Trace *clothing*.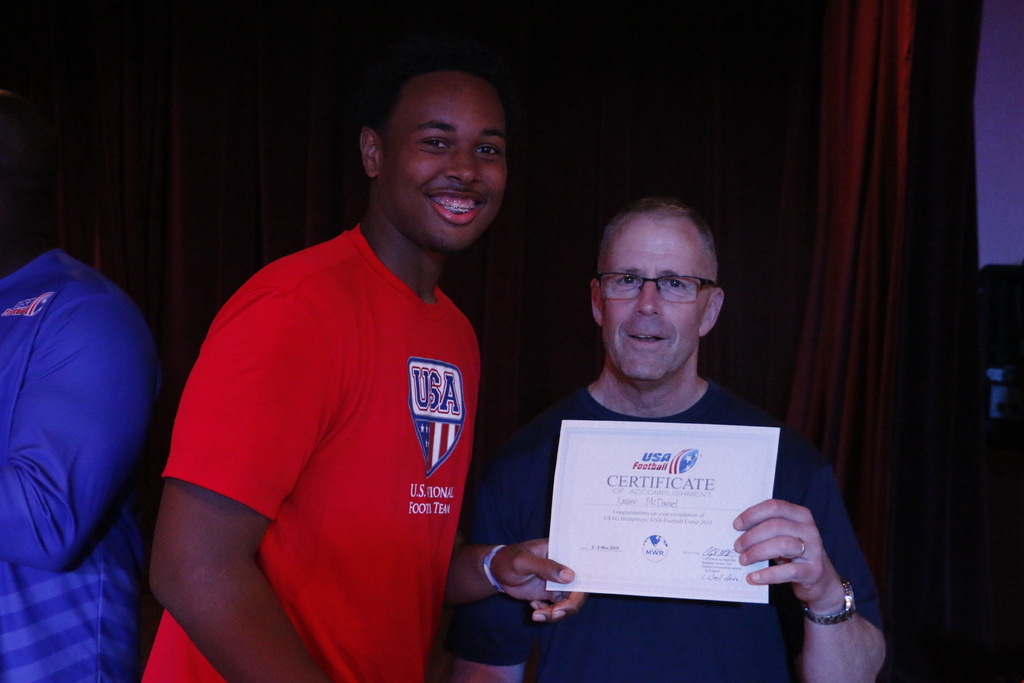
Traced to region(140, 224, 482, 682).
